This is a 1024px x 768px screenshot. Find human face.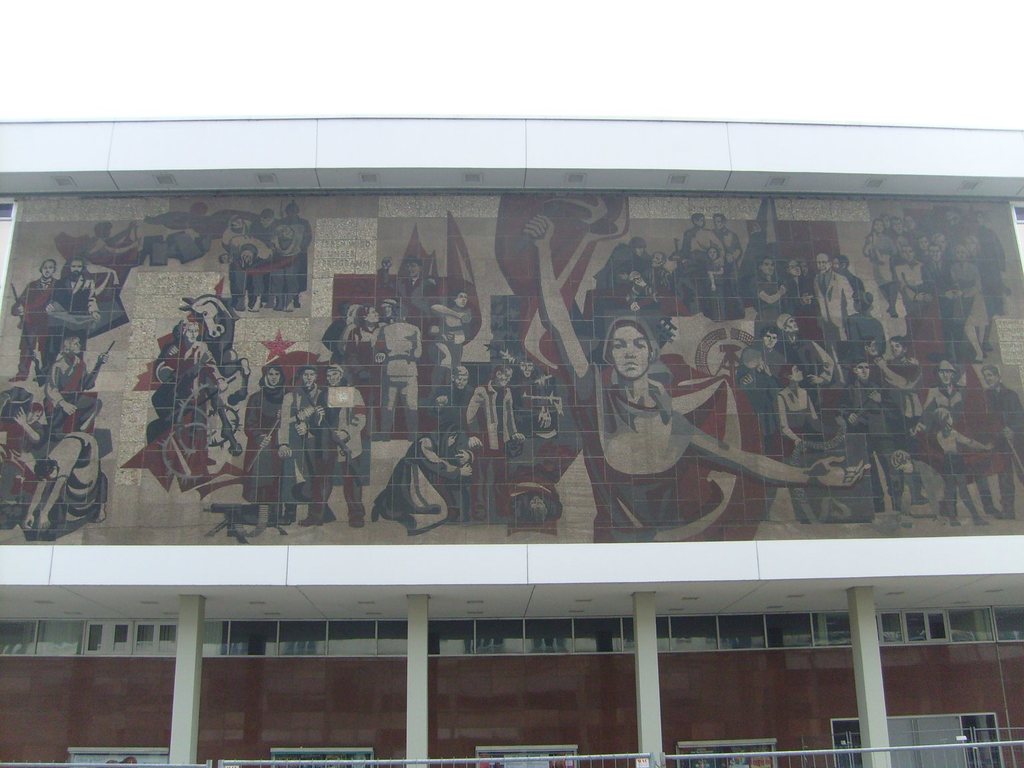
Bounding box: 855, 363, 869, 381.
